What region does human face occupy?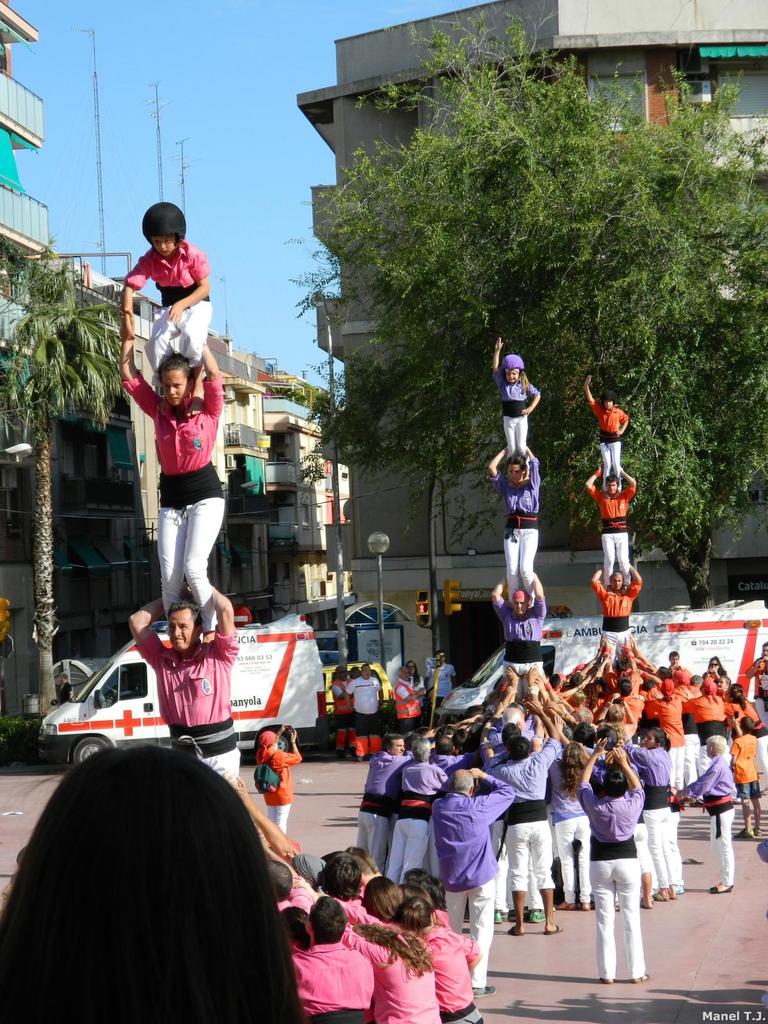
x1=513 y1=596 x2=527 y2=613.
